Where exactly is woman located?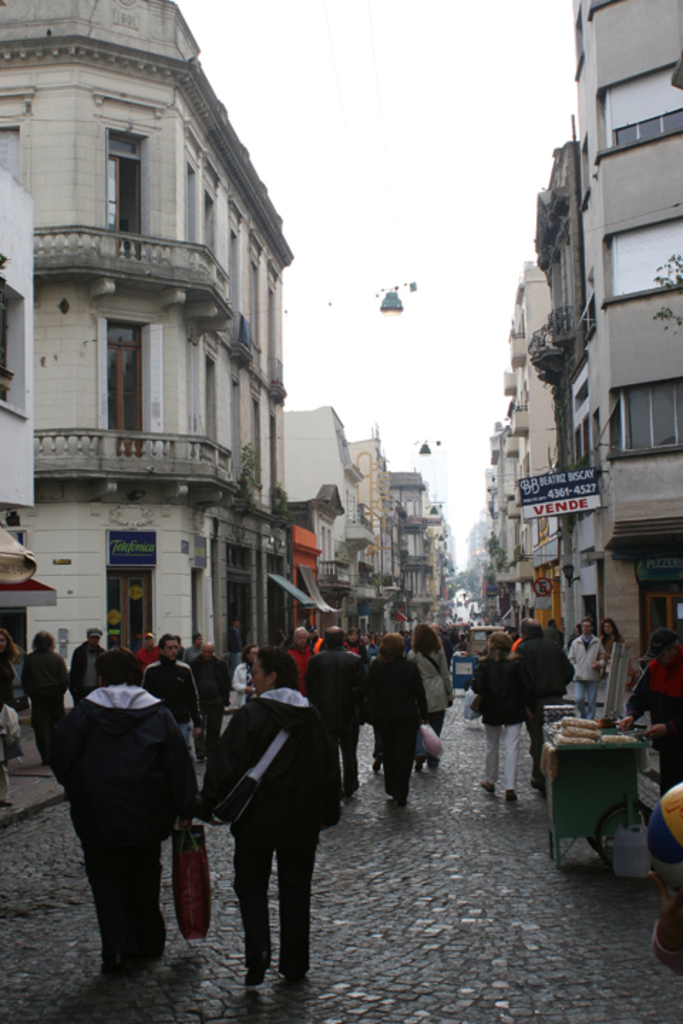
Its bounding box is {"x1": 477, "y1": 639, "x2": 524, "y2": 811}.
